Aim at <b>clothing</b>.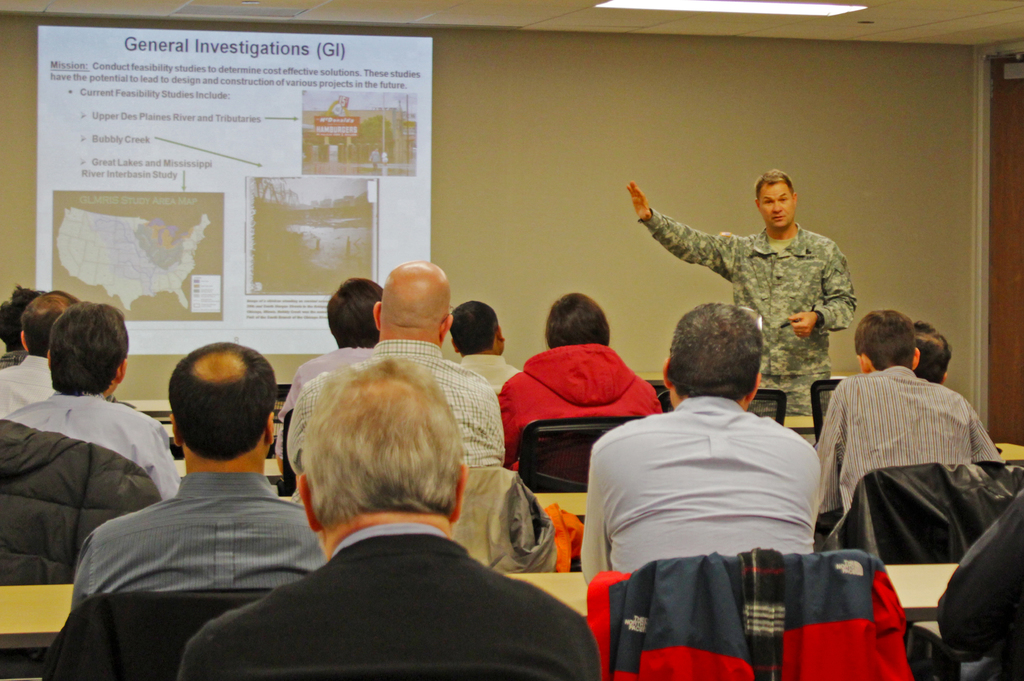
Aimed at <region>812, 365, 1003, 524</region>.
